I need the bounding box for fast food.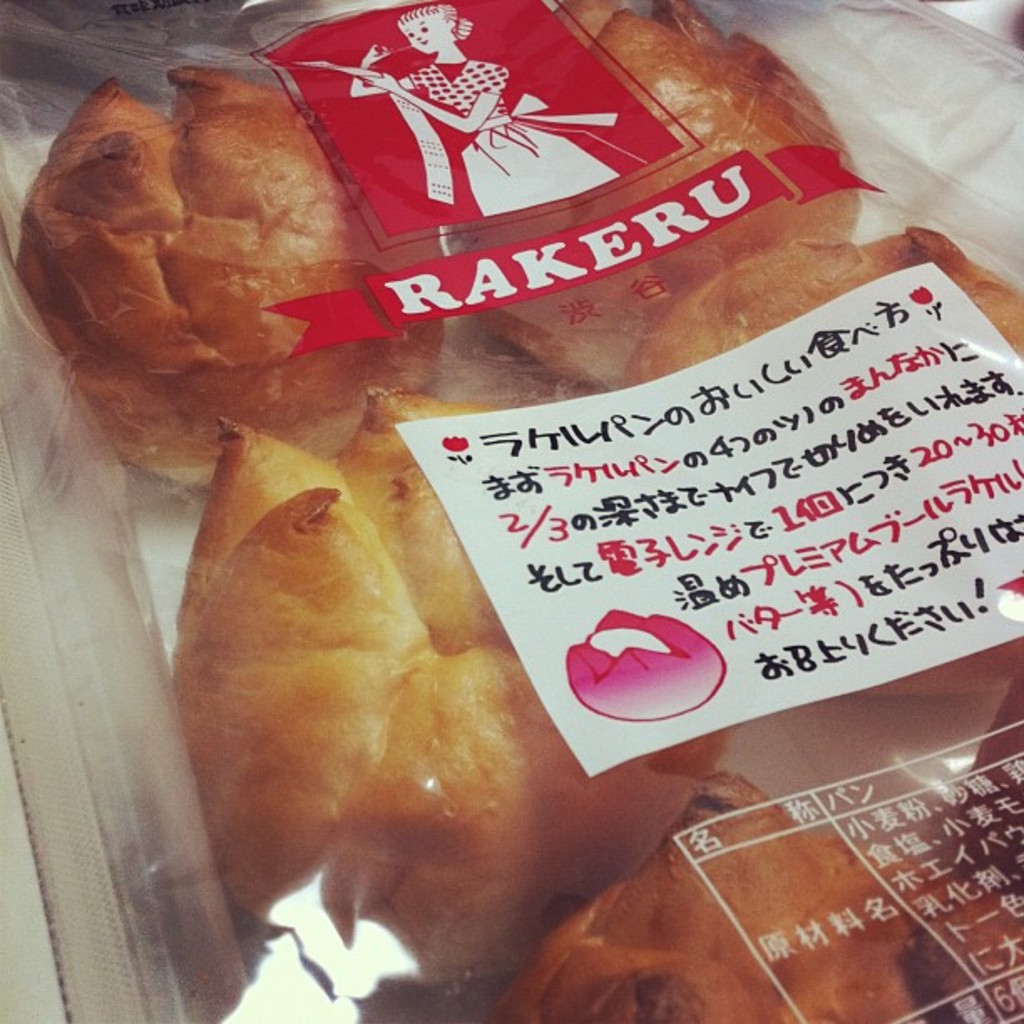
Here it is: (142,381,656,897).
